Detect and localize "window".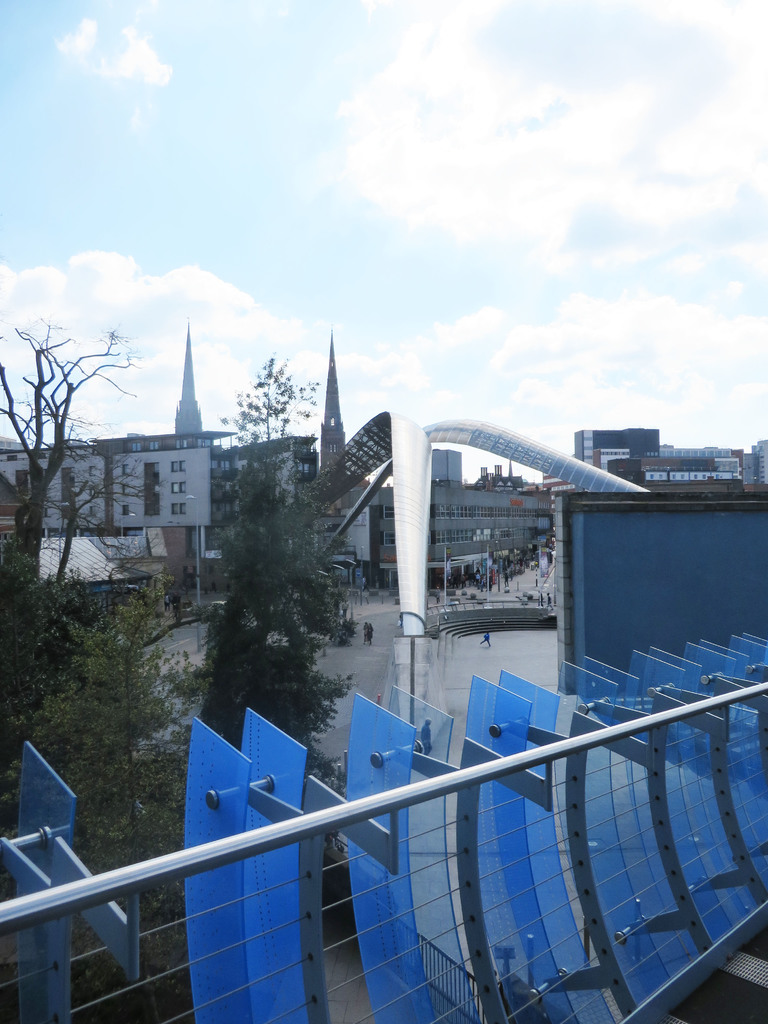
Localized at 182 483 184 493.
